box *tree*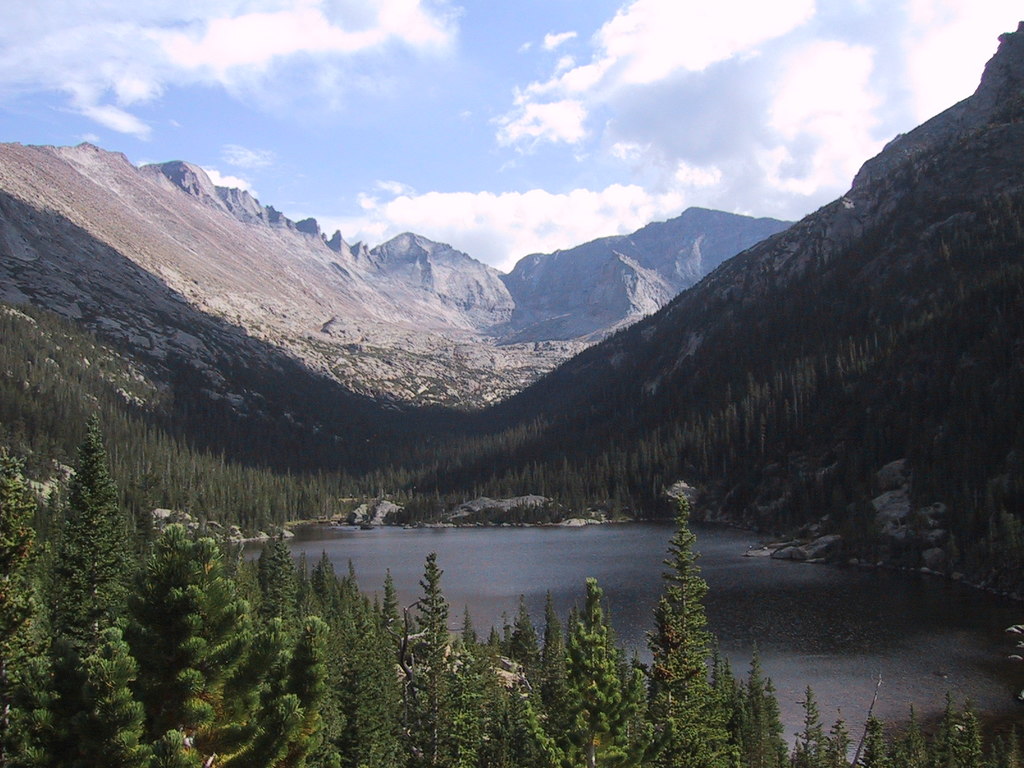
rect(29, 379, 133, 676)
